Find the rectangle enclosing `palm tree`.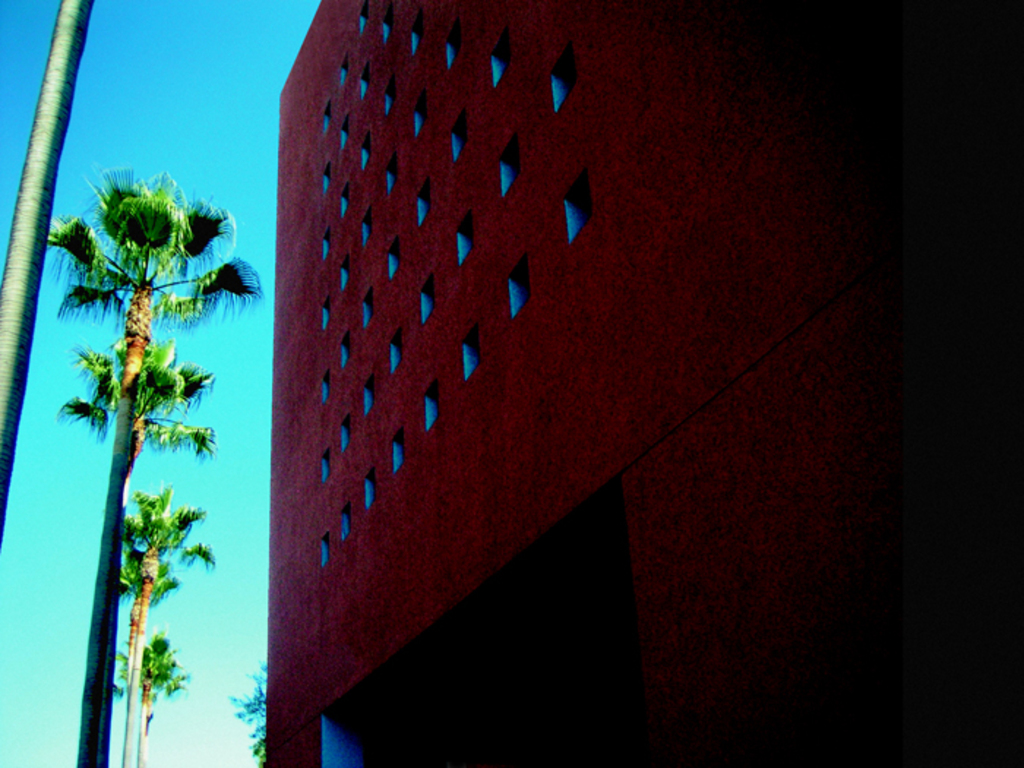
crop(82, 639, 1023, 767).
